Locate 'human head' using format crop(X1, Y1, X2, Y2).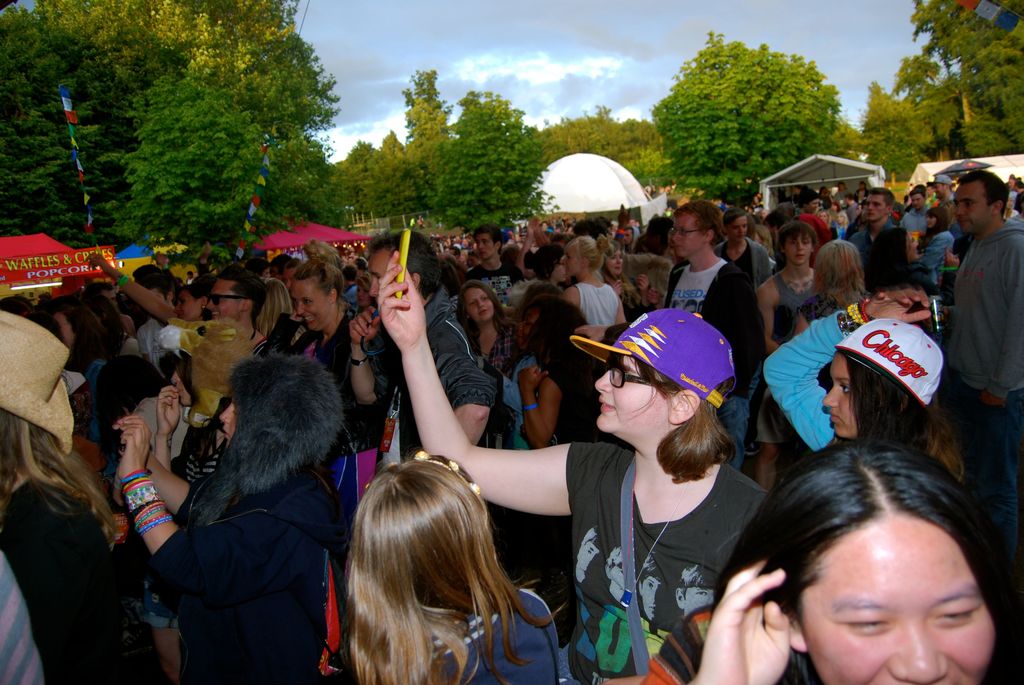
crop(304, 238, 338, 260).
